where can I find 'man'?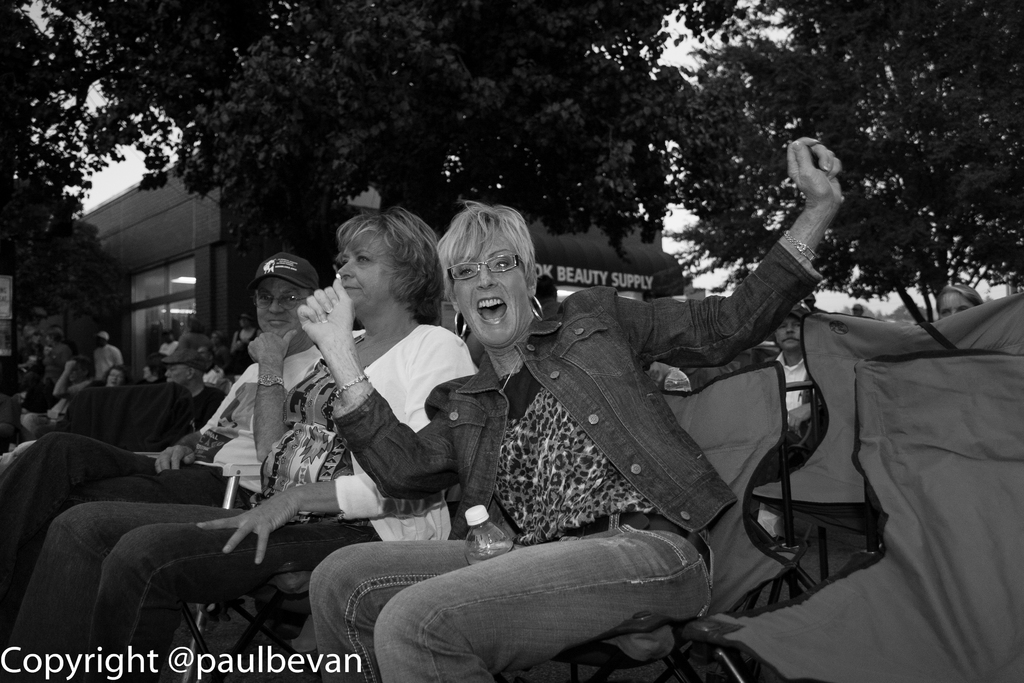
You can find it at 160, 343, 228, 431.
